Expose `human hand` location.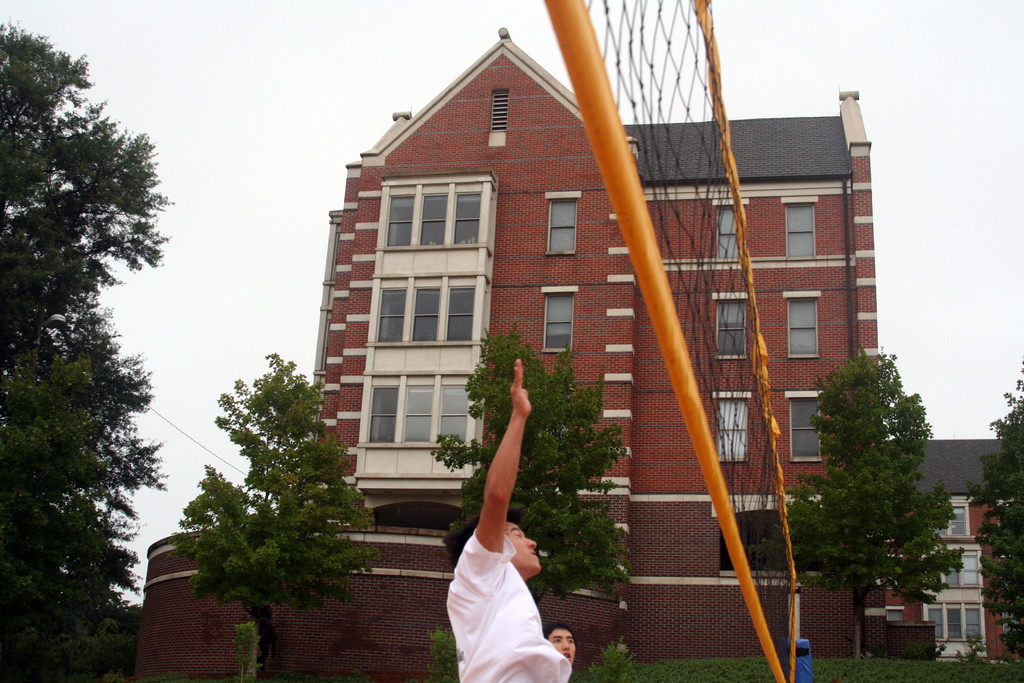
Exposed at [508, 357, 531, 416].
